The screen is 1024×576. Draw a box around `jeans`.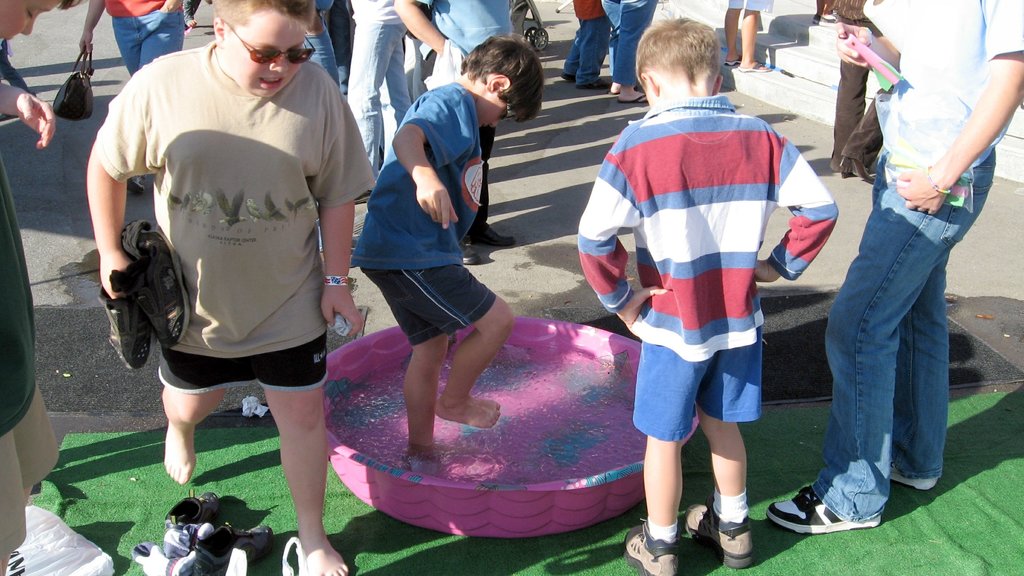
x1=804, y1=144, x2=996, y2=521.
